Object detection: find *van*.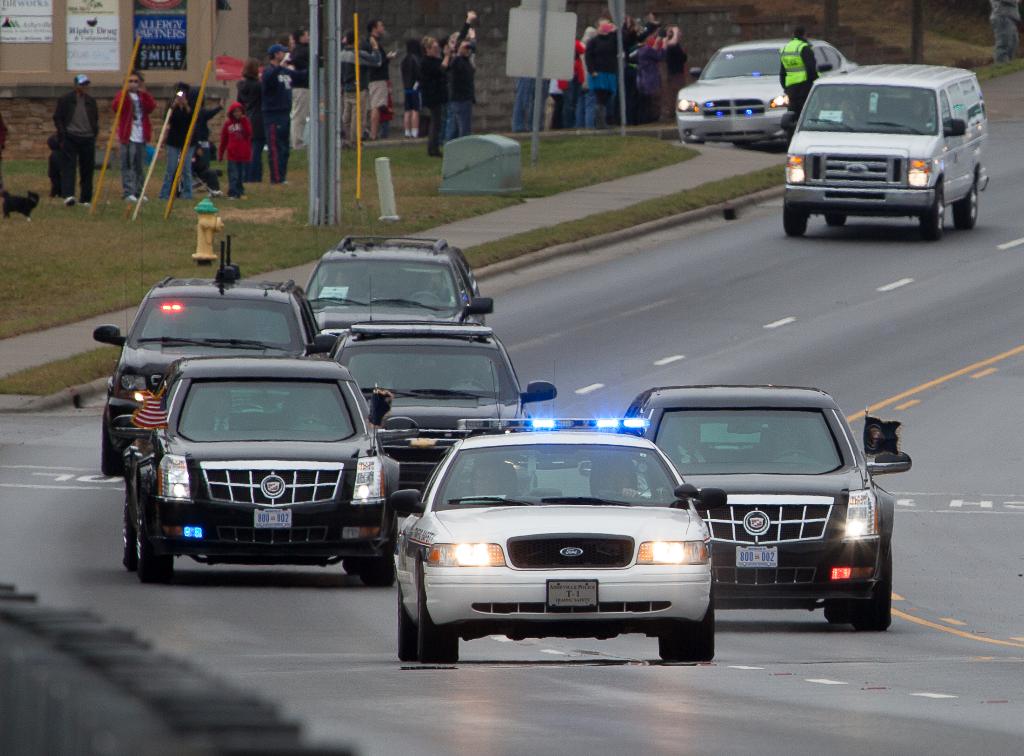
crop(781, 61, 991, 242).
